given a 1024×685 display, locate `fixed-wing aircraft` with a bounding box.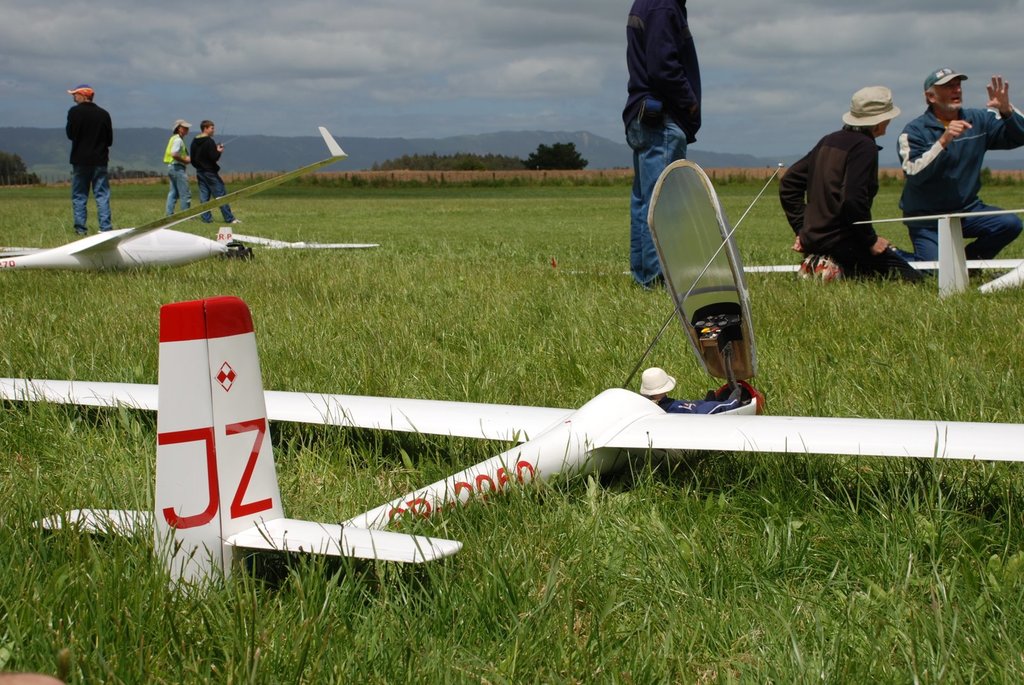
Located: BBox(556, 202, 1023, 307).
